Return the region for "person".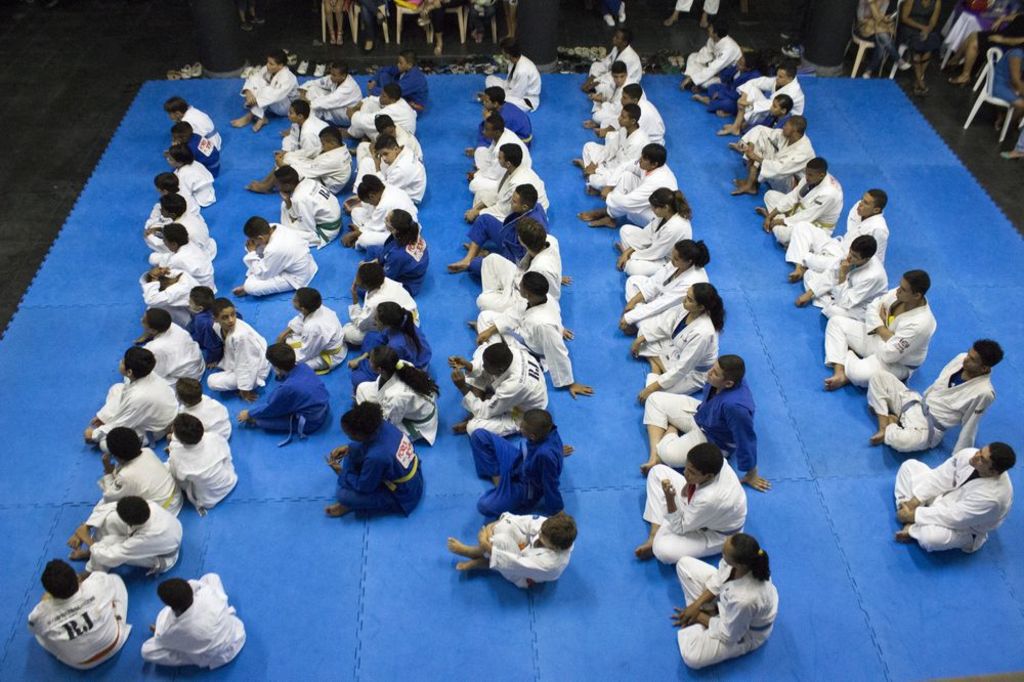
locate(165, 377, 233, 442).
